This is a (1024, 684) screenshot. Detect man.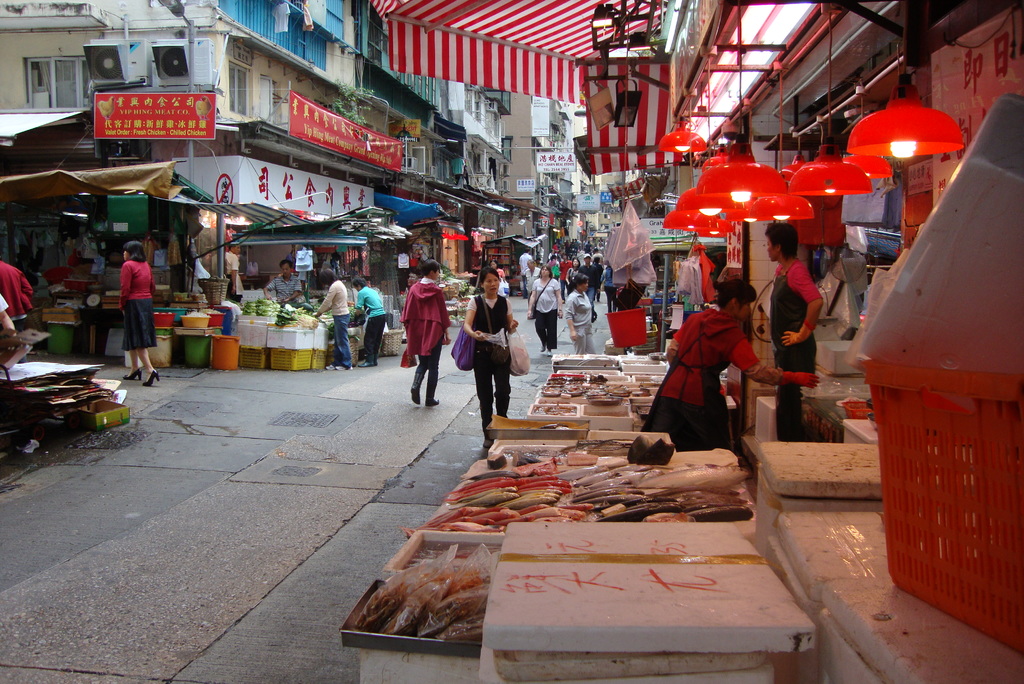
518:248:536:296.
